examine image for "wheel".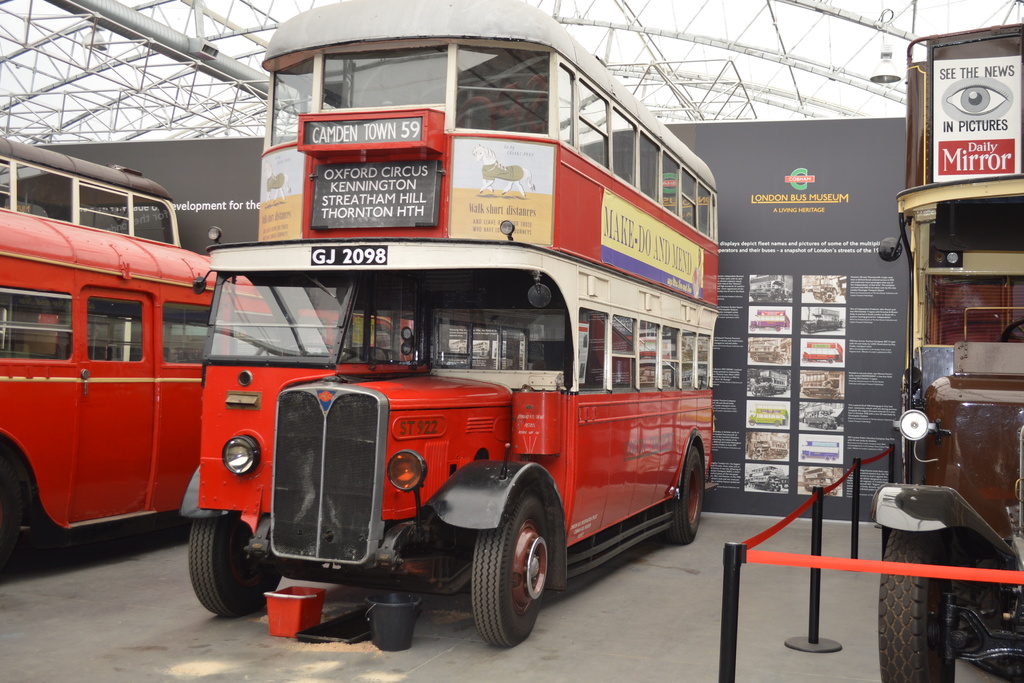
Examination result: [781, 390, 785, 395].
